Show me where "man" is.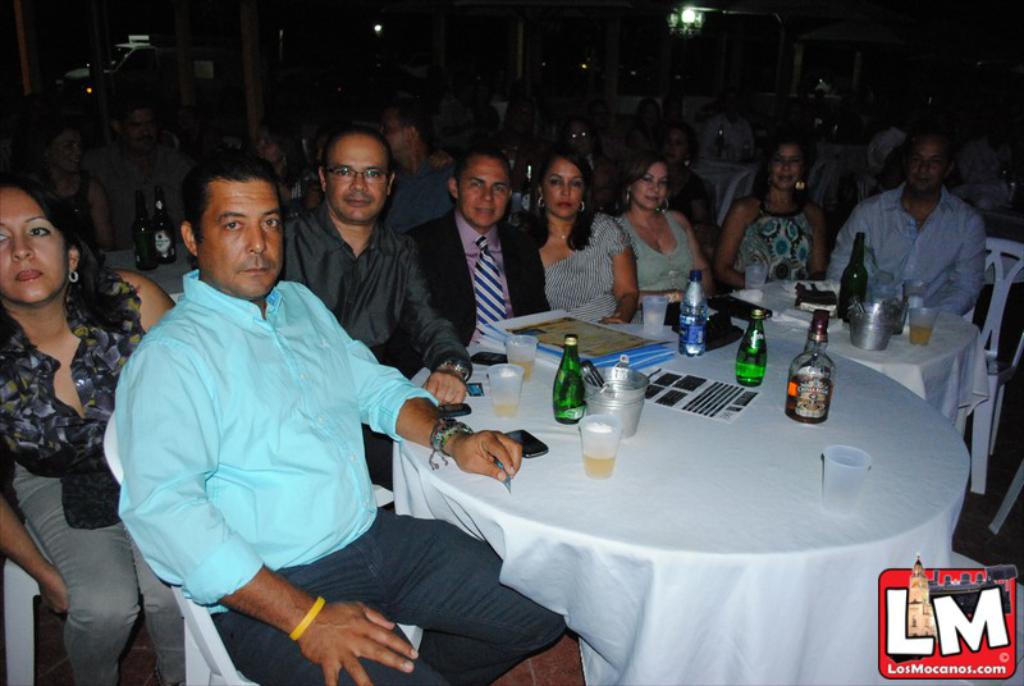
"man" is at locate(279, 131, 472, 408).
